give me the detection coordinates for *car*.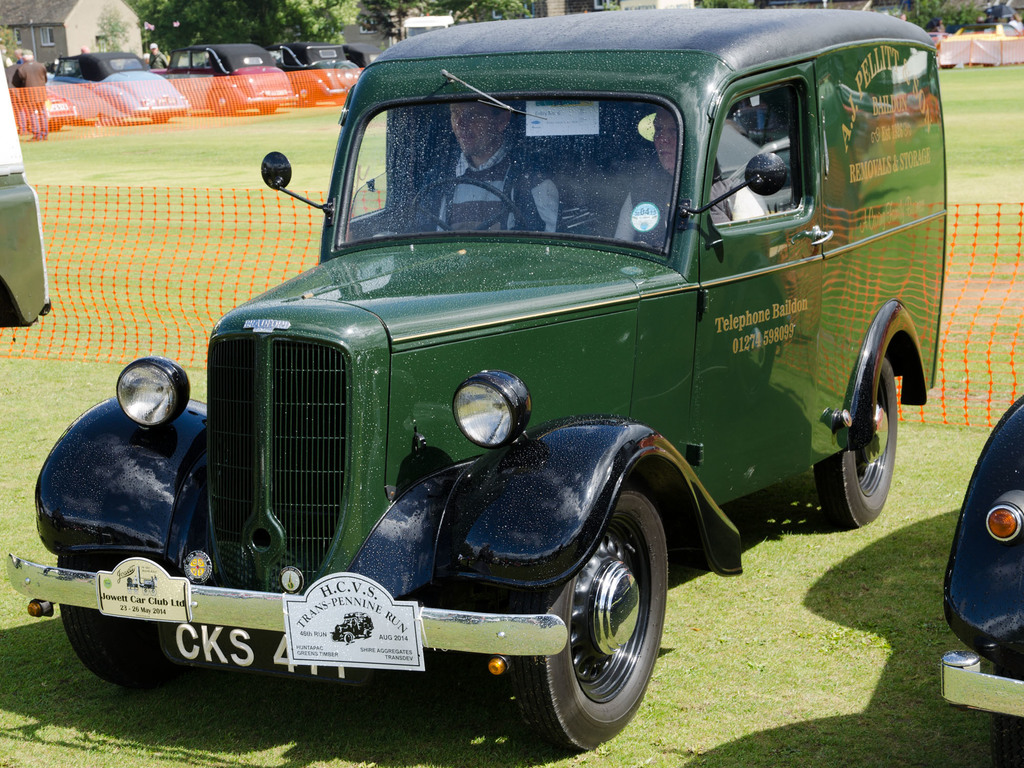
detection(161, 36, 293, 113).
